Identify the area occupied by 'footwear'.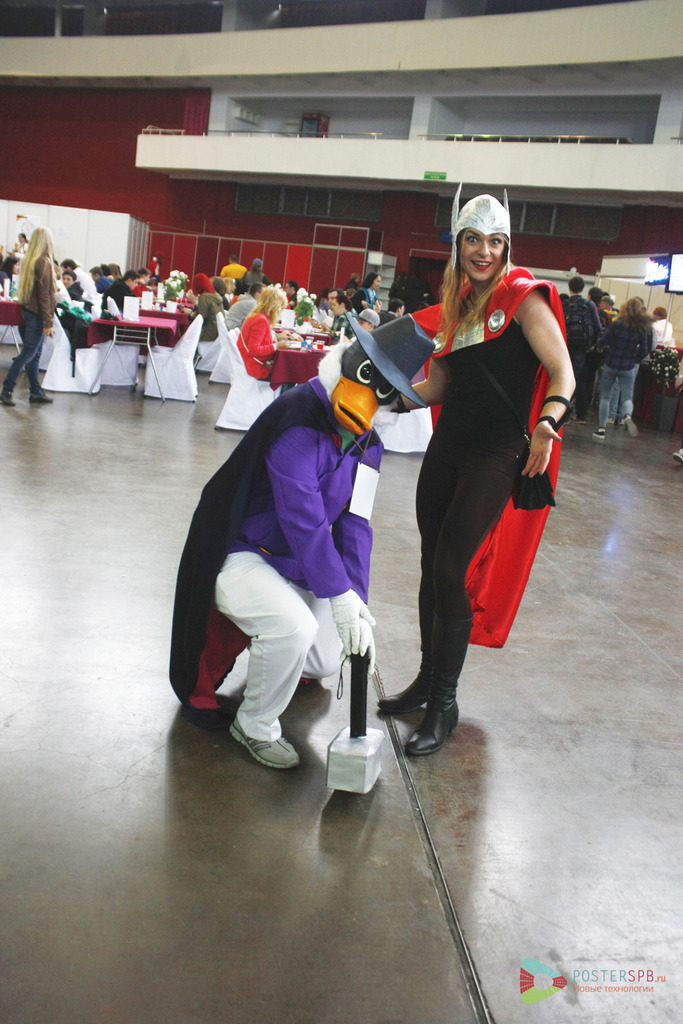
Area: locate(0, 388, 15, 408).
